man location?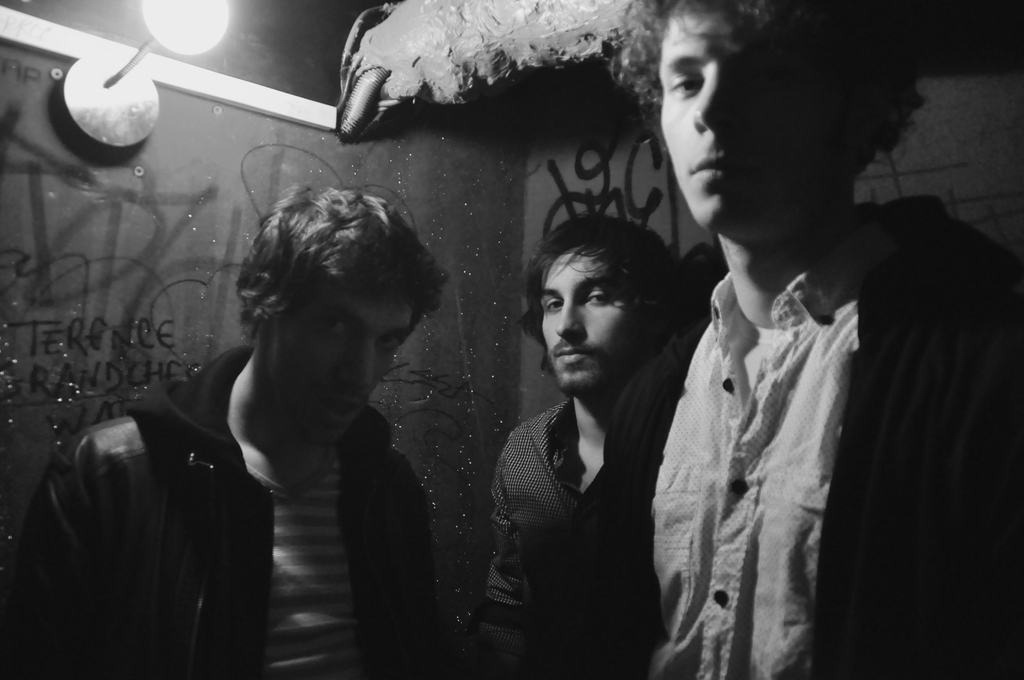
l=476, t=196, r=733, b=674
